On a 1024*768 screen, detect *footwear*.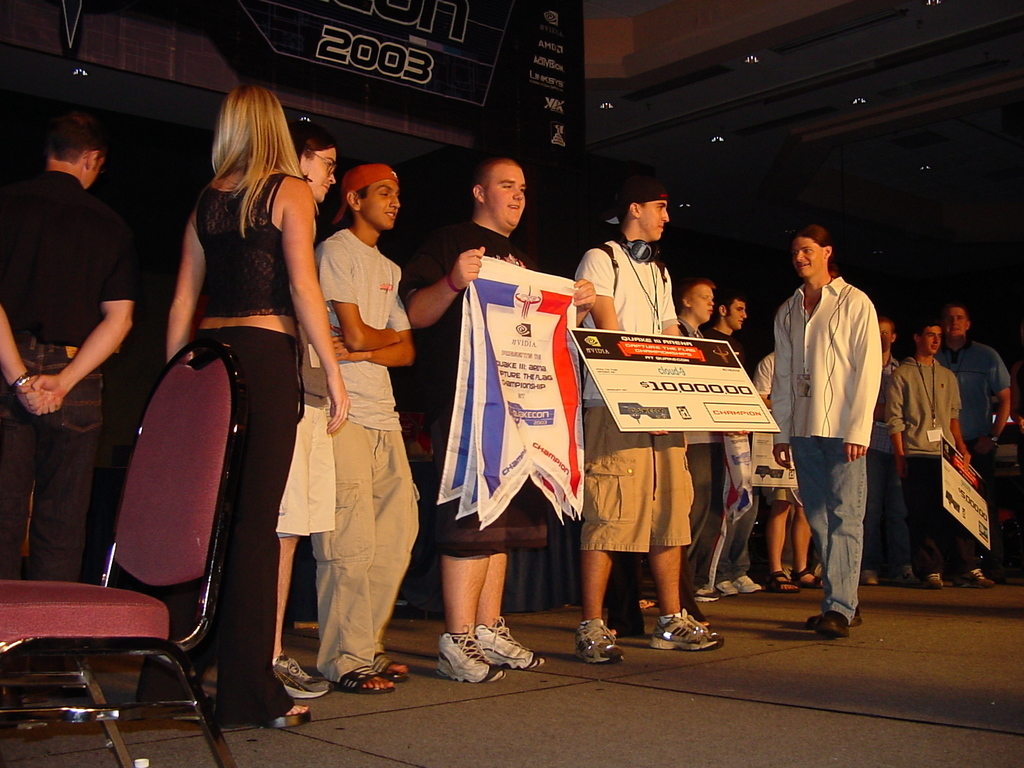
bbox=[469, 616, 541, 669].
